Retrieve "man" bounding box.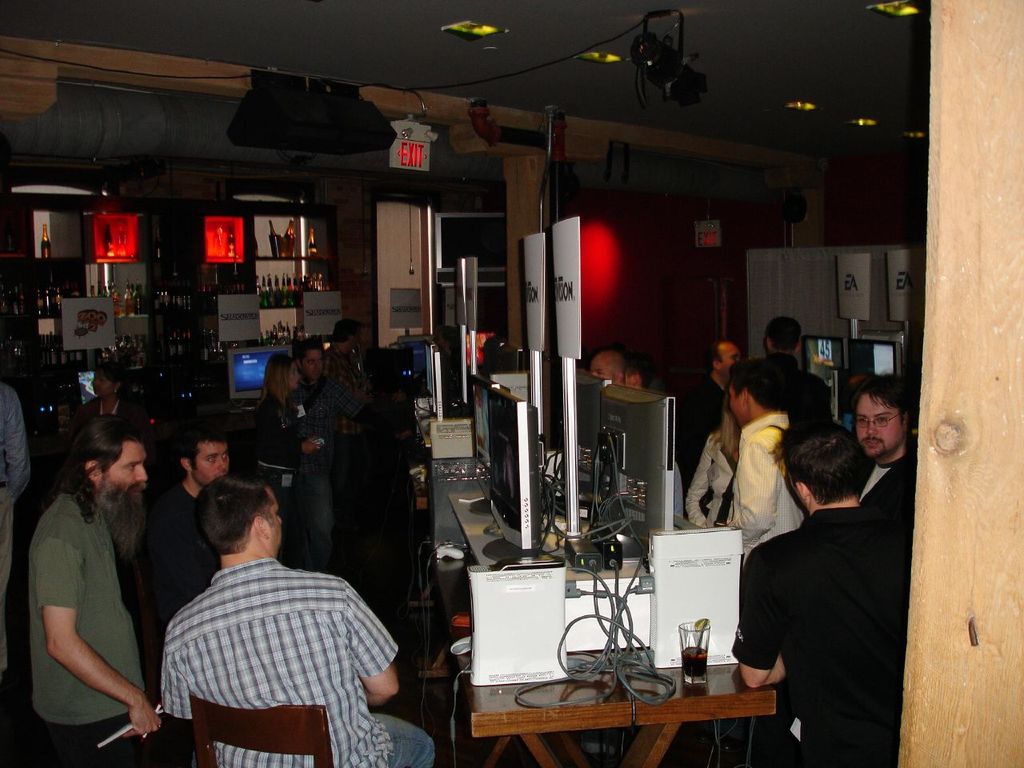
Bounding box: 853/372/917/540.
